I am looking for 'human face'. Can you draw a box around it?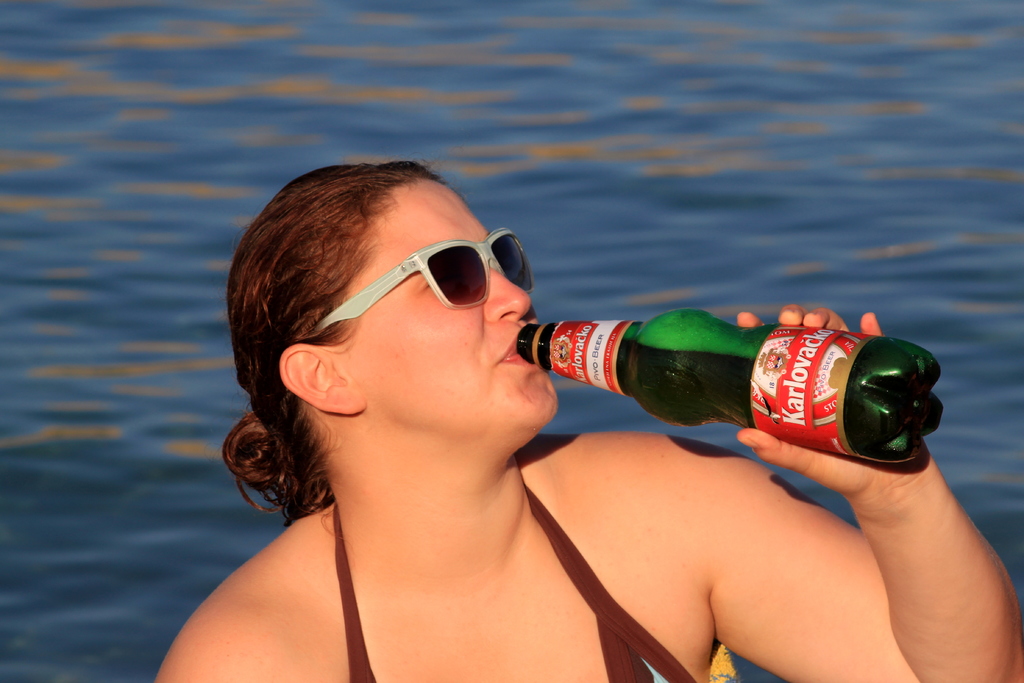
Sure, the bounding box is (346,181,561,431).
